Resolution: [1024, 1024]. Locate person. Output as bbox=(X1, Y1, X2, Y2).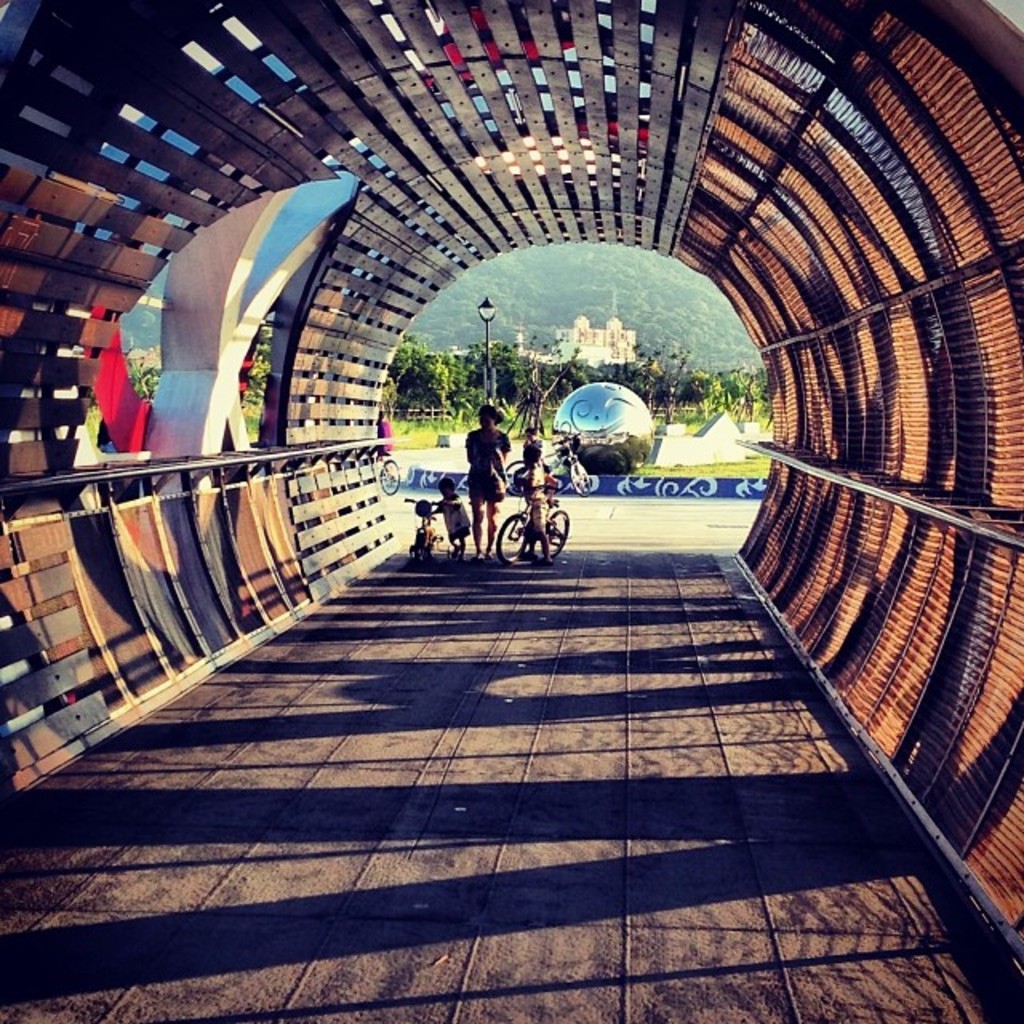
bbox=(466, 403, 510, 557).
